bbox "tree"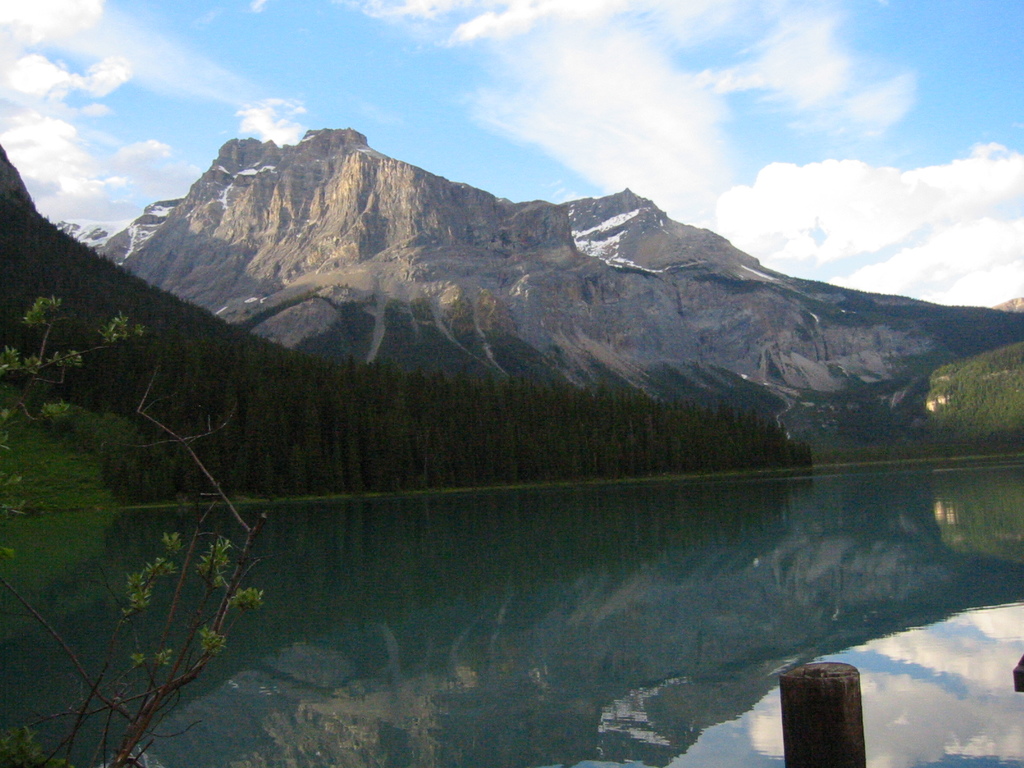
<box>0,285,263,767</box>
